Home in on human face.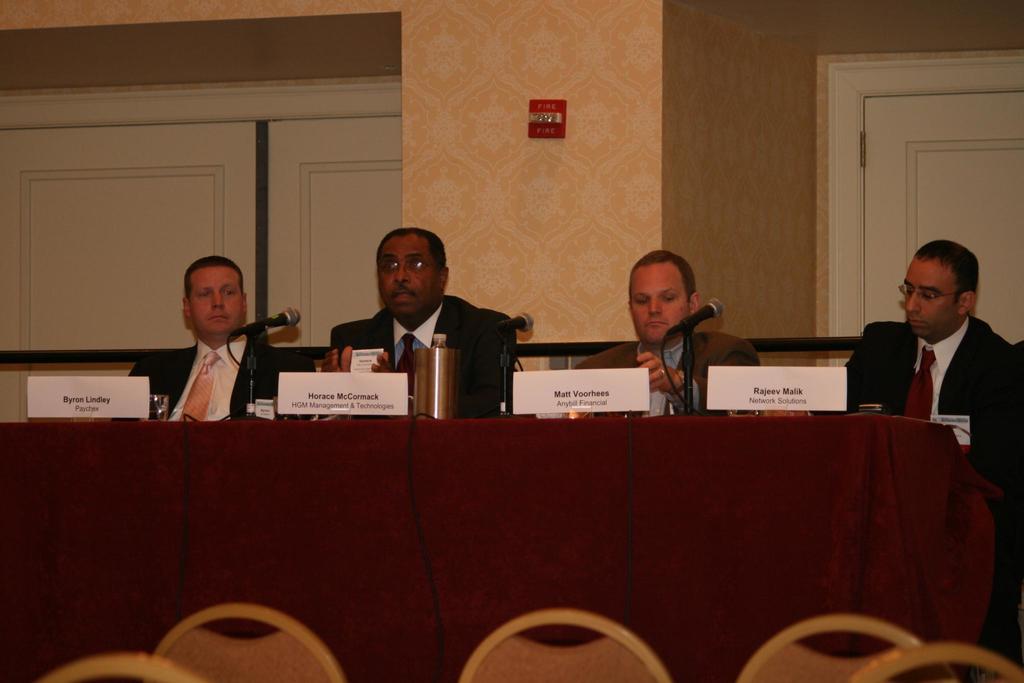
Homed in at box(630, 259, 691, 343).
